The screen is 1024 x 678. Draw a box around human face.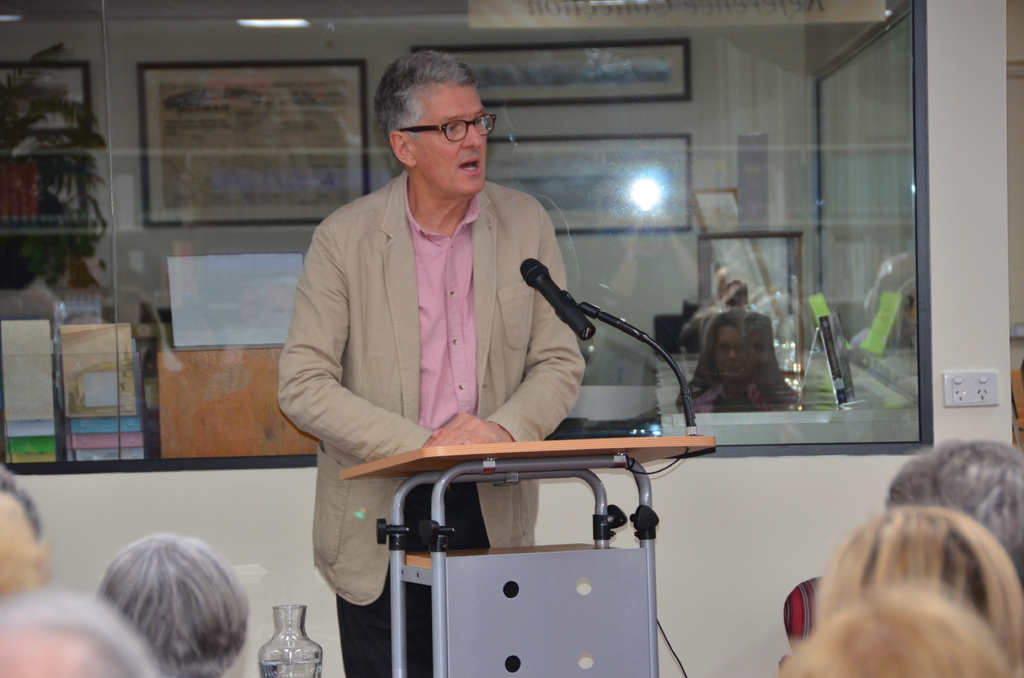
crop(409, 81, 489, 196).
